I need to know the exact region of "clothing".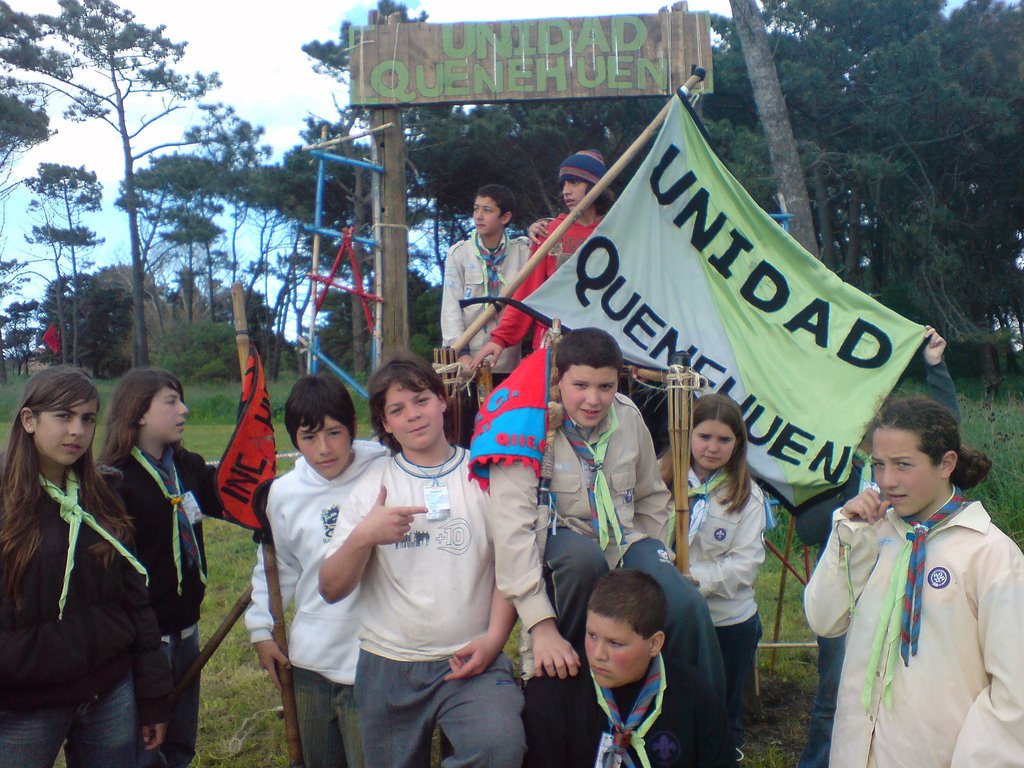
Region: 547,651,723,767.
